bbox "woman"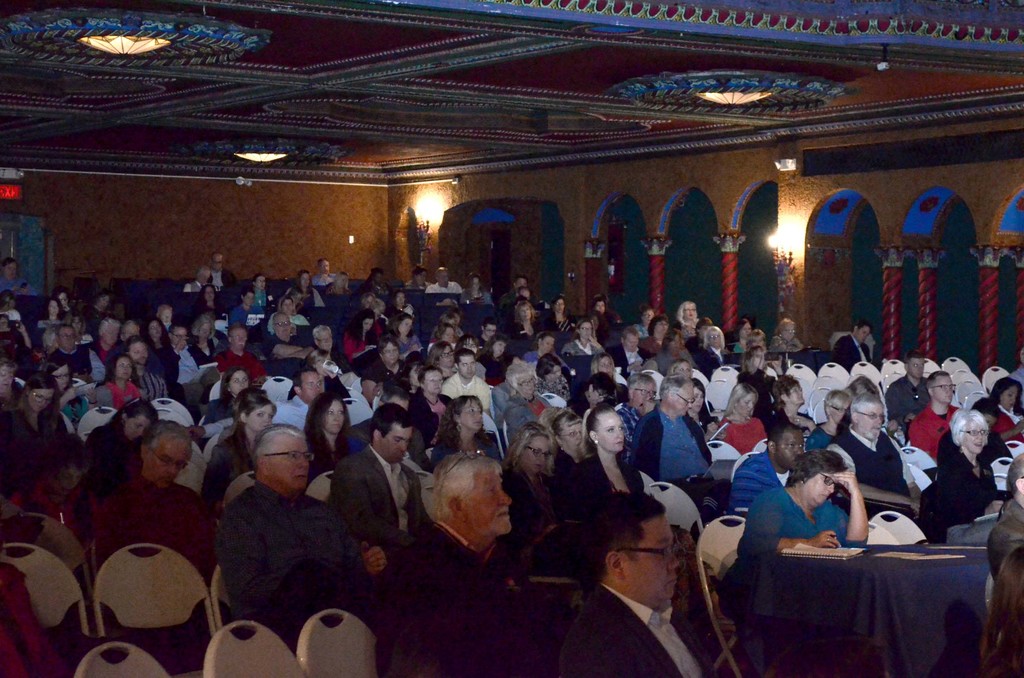
pyautogui.locateOnScreen(939, 404, 998, 522)
